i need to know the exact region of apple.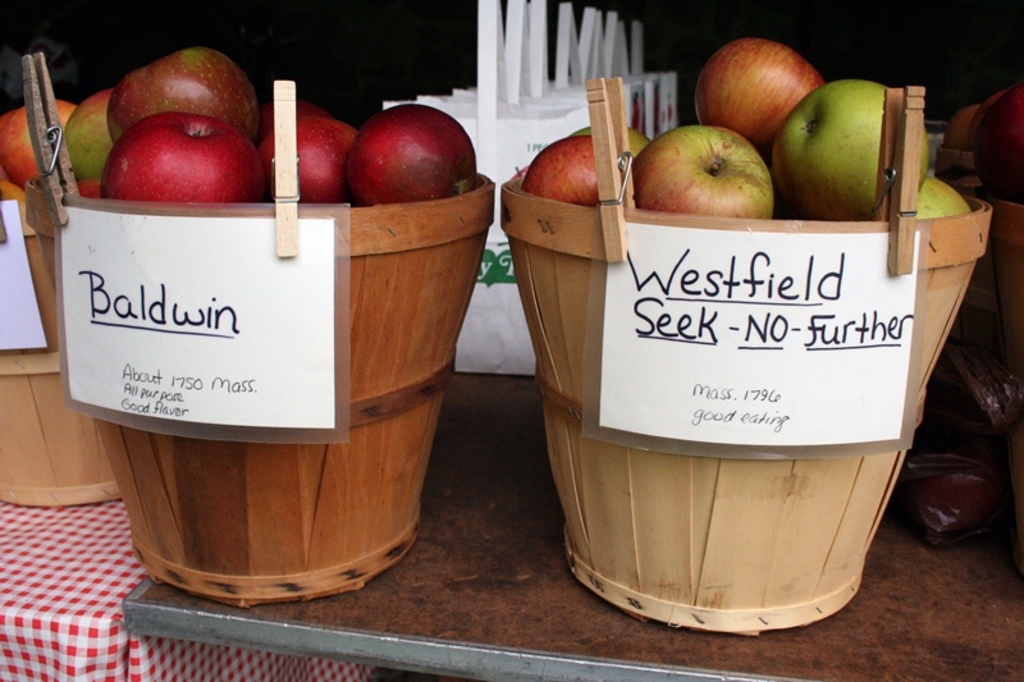
Region: <region>639, 119, 790, 219</region>.
